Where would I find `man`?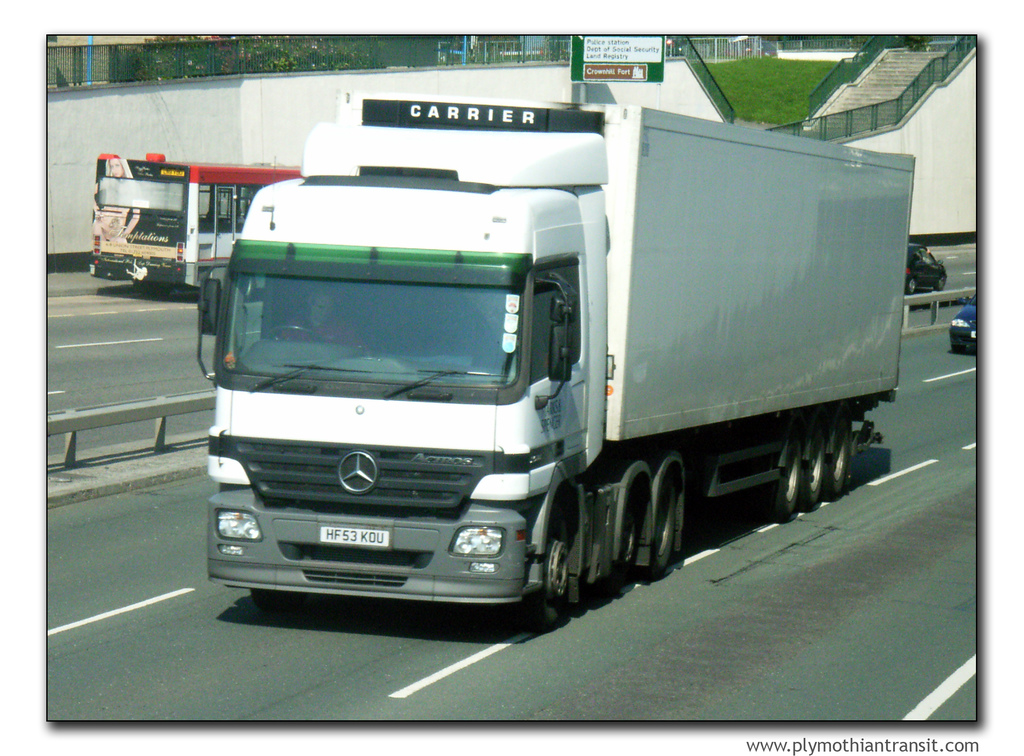
At {"x1": 272, "y1": 280, "x2": 374, "y2": 360}.
